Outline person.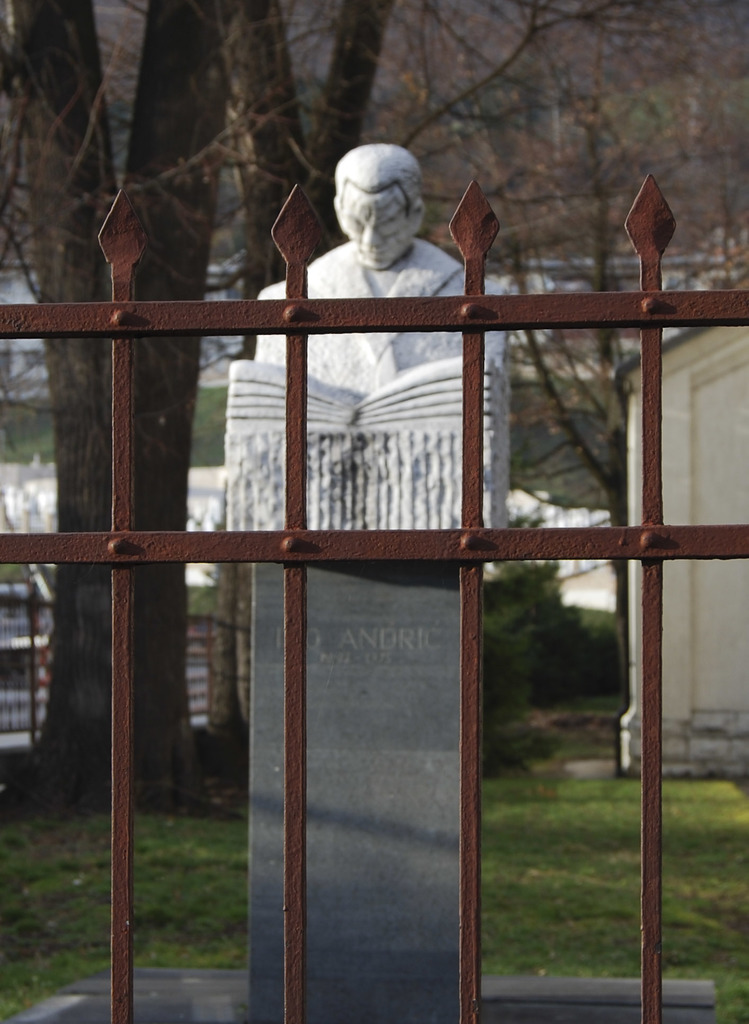
Outline: l=243, t=136, r=516, b=401.
